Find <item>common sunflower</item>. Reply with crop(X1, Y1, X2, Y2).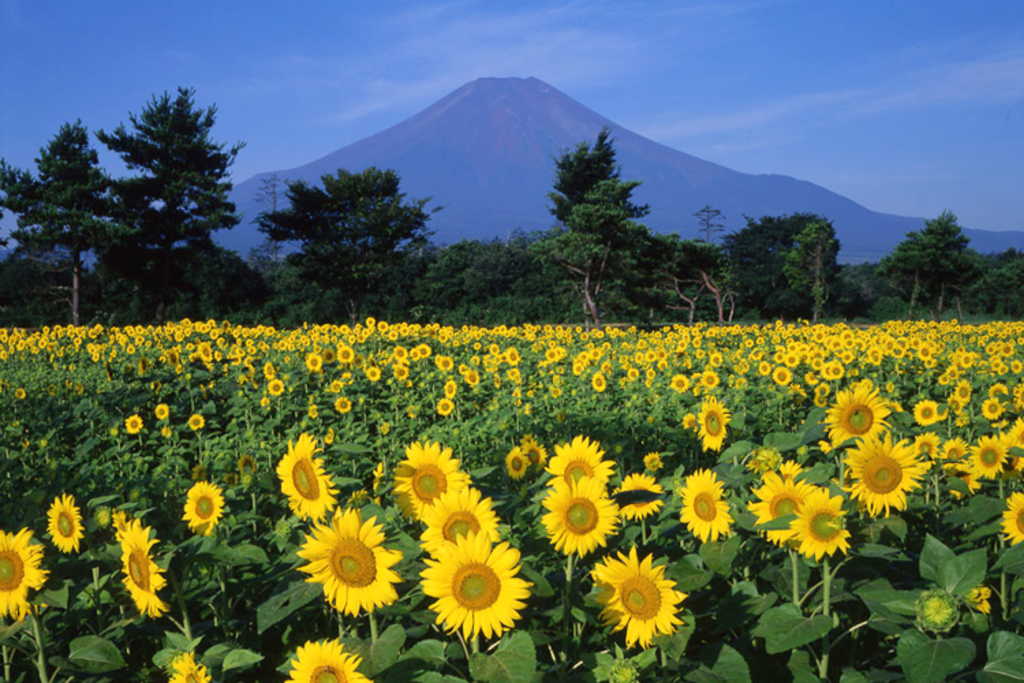
crop(687, 473, 724, 550).
